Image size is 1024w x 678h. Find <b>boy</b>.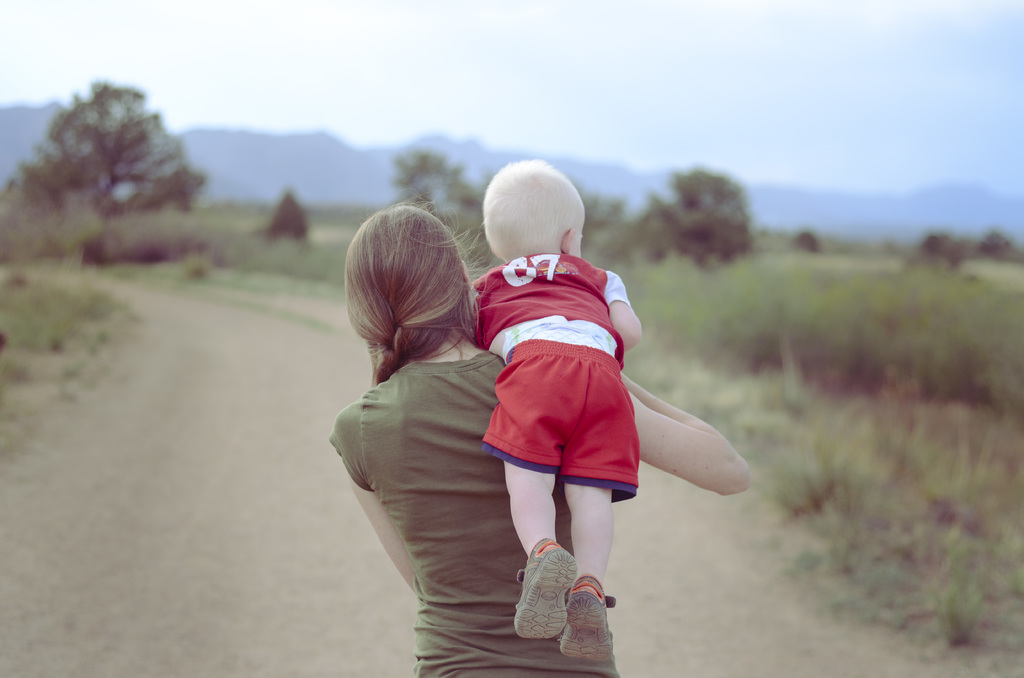
{"left": 436, "top": 172, "right": 688, "bottom": 626}.
